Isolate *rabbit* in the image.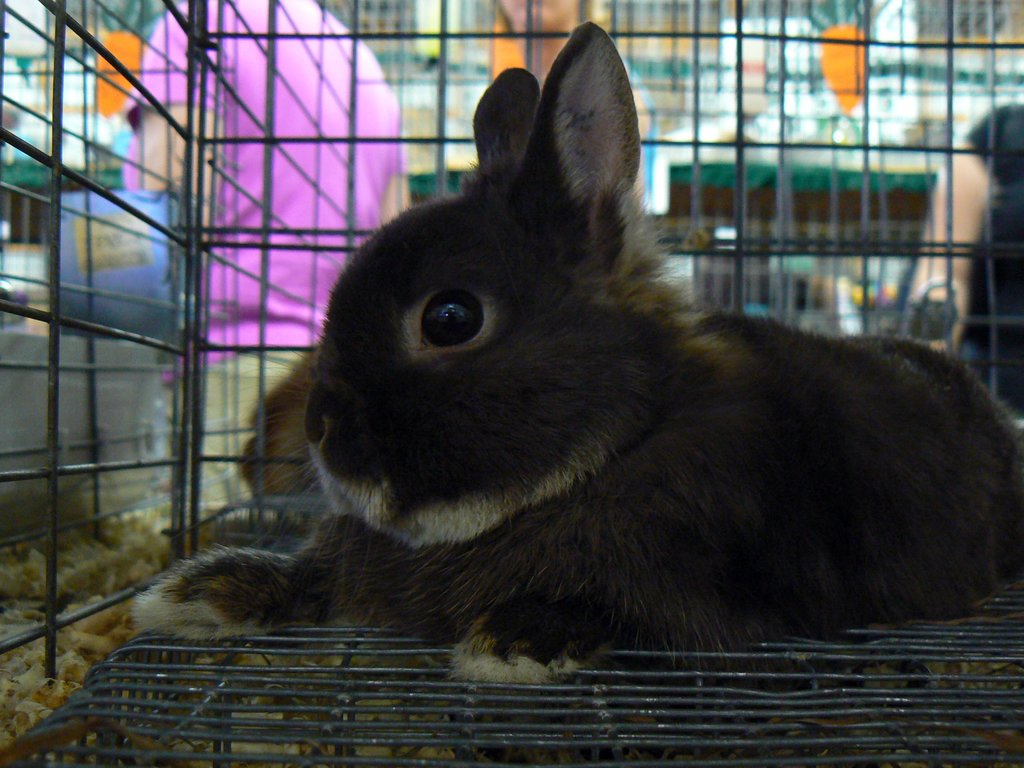
Isolated region: select_region(136, 27, 1023, 680).
